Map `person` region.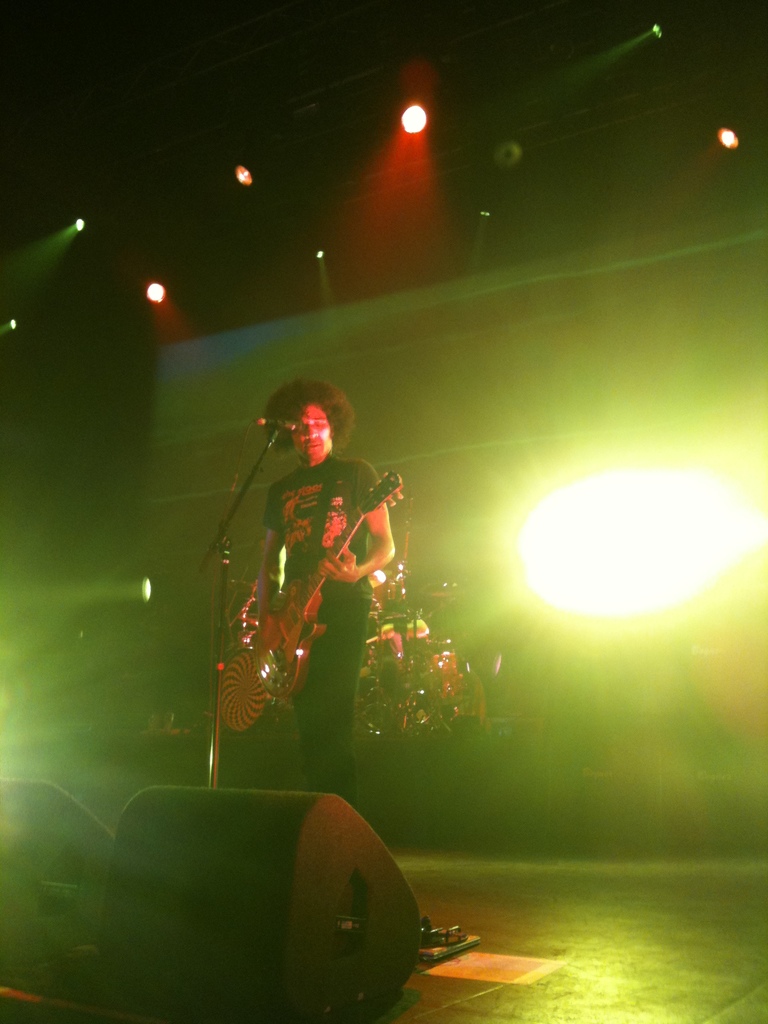
Mapped to box=[220, 393, 403, 804].
